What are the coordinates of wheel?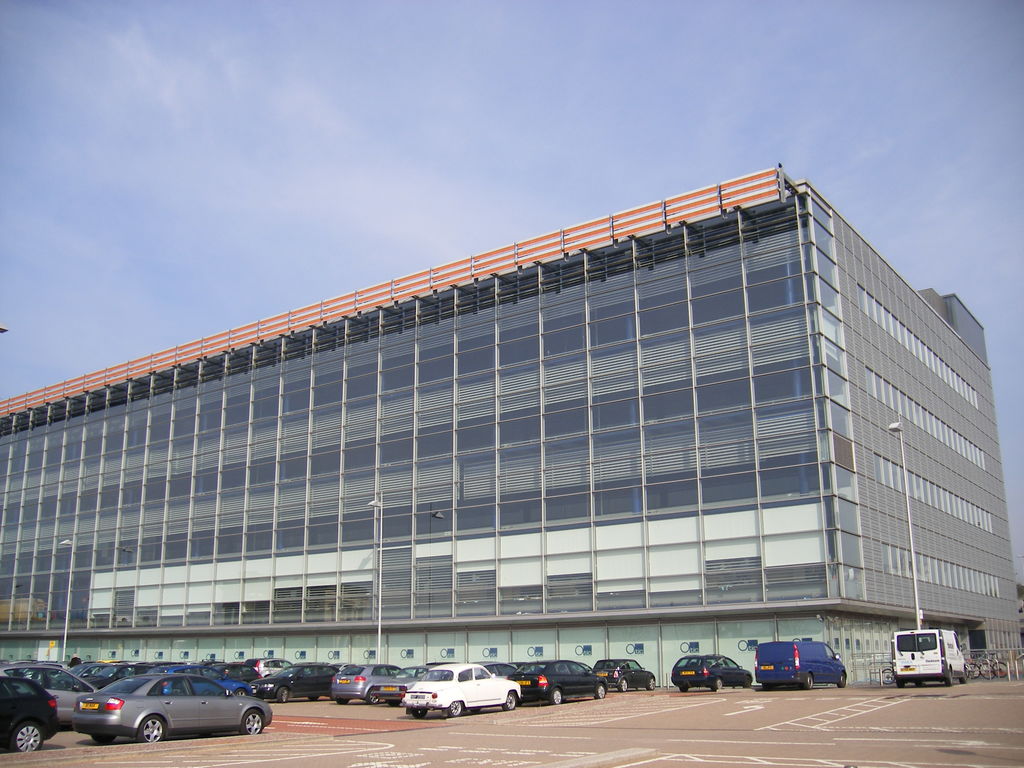
<box>386,701,402,706</box>.
